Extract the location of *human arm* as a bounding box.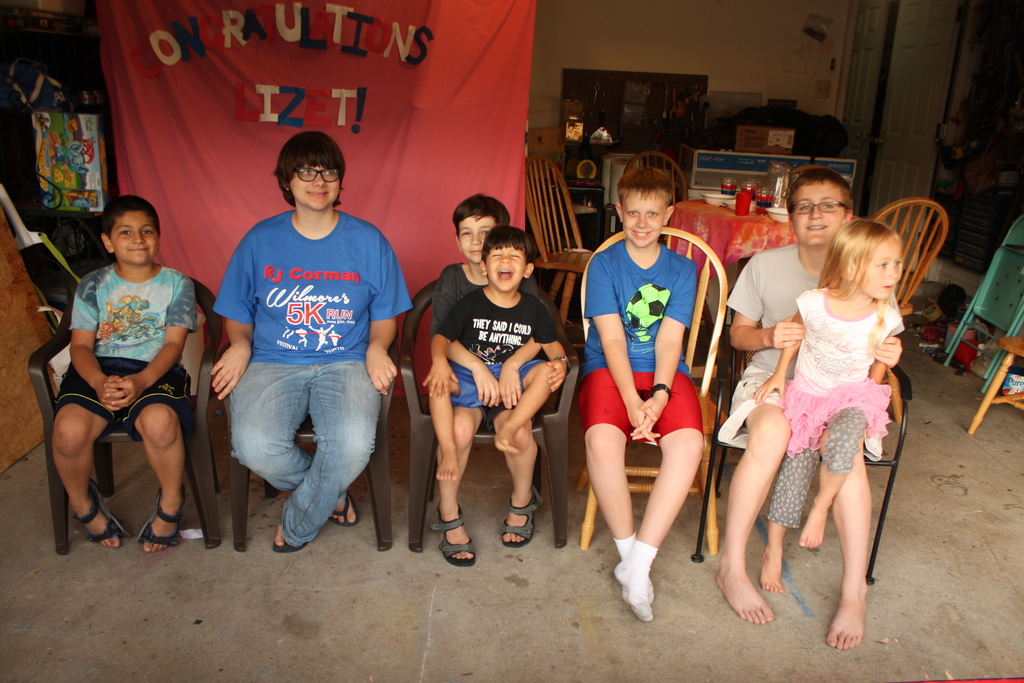
(left=424, top=290, right=470, bottom=399).
